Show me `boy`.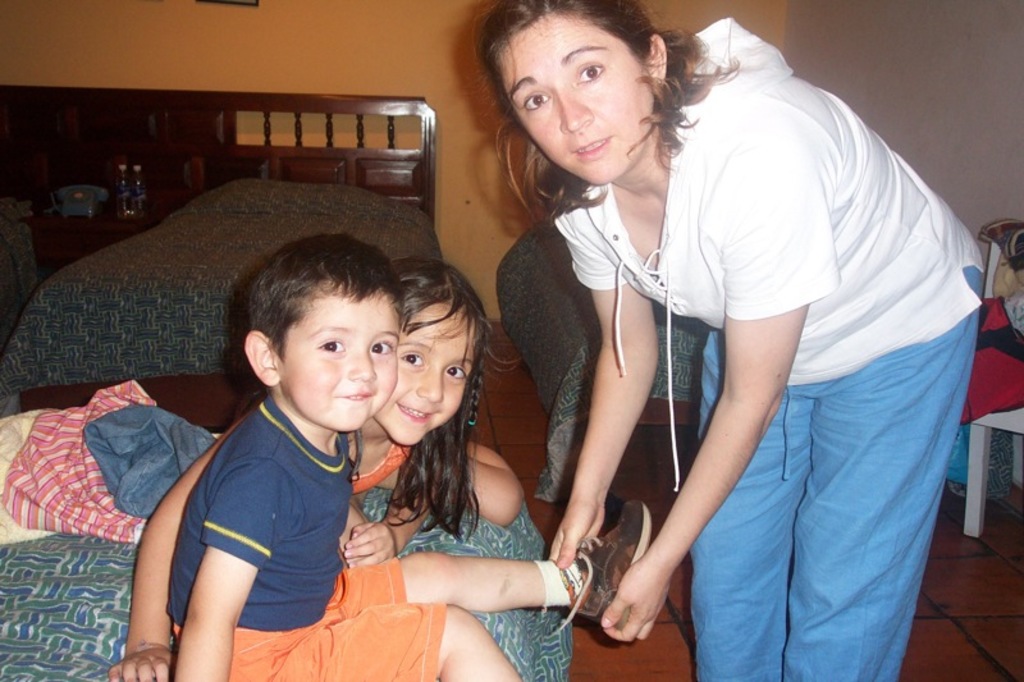
`boy` is here: x1=150, y1=233, x2=657, y2=681.
